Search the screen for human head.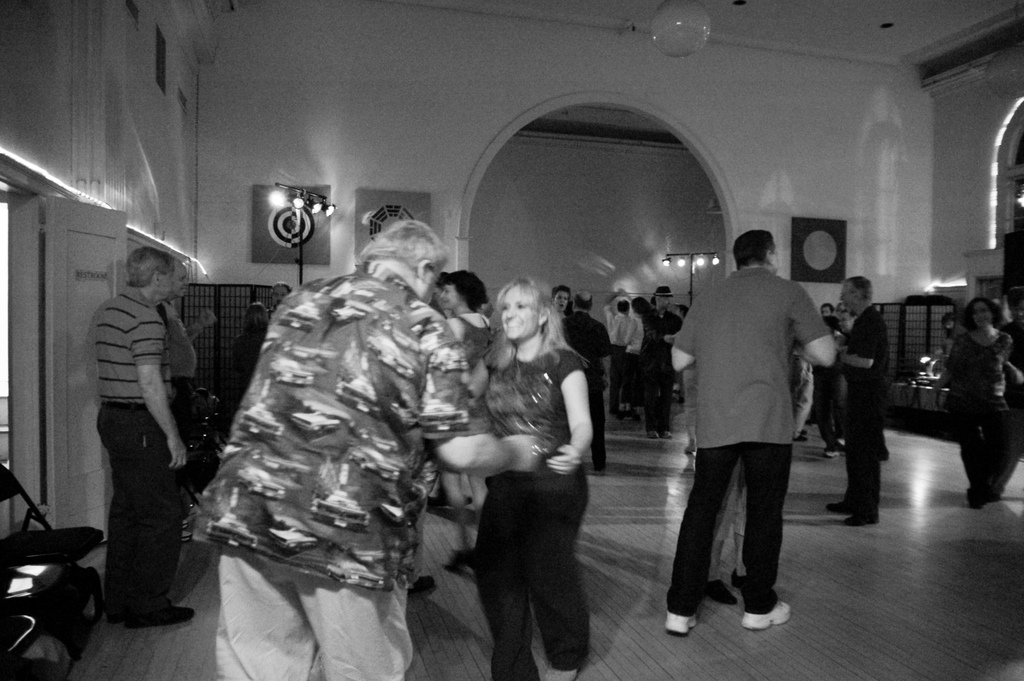
Found at [x1=575, y1=293, x2=596, y2=314].
